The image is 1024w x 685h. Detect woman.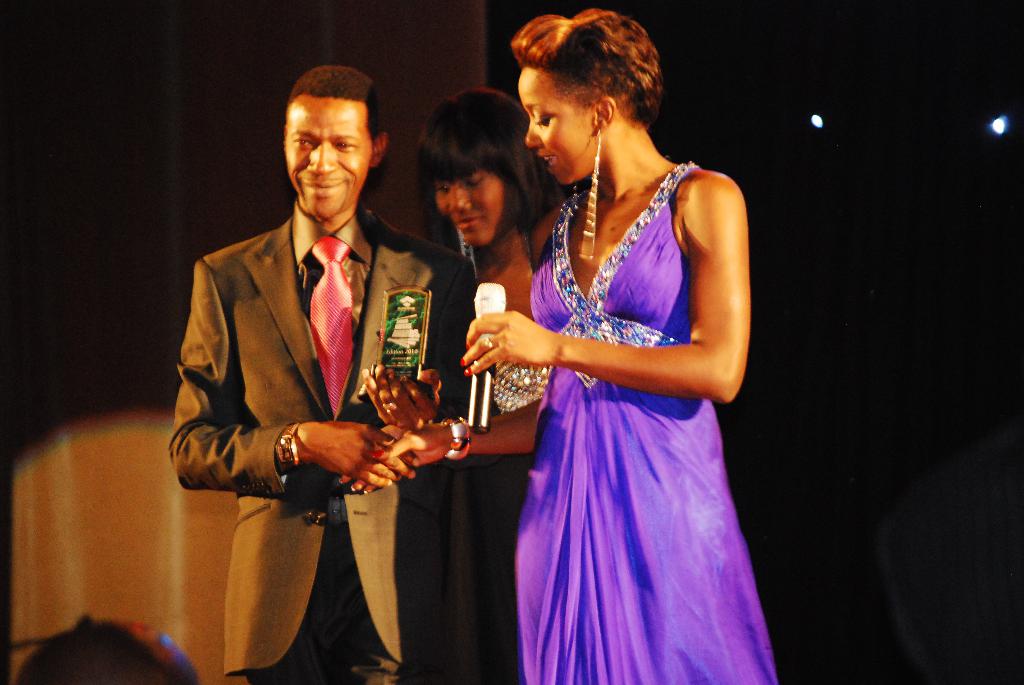
Detection: BBox(421, 89, 570, 684).
